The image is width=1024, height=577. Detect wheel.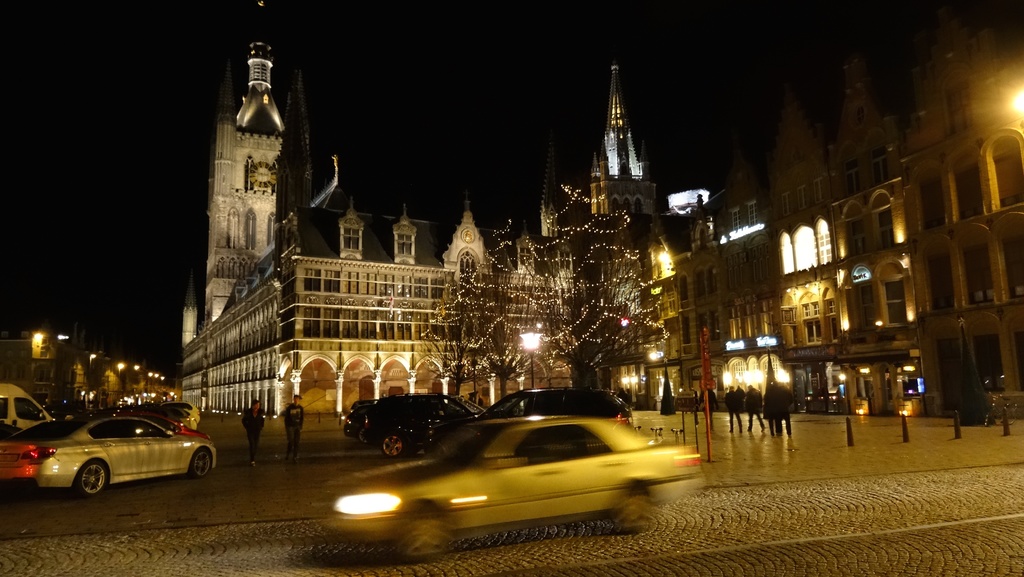
Detection: (180, 455, 212, 492).
